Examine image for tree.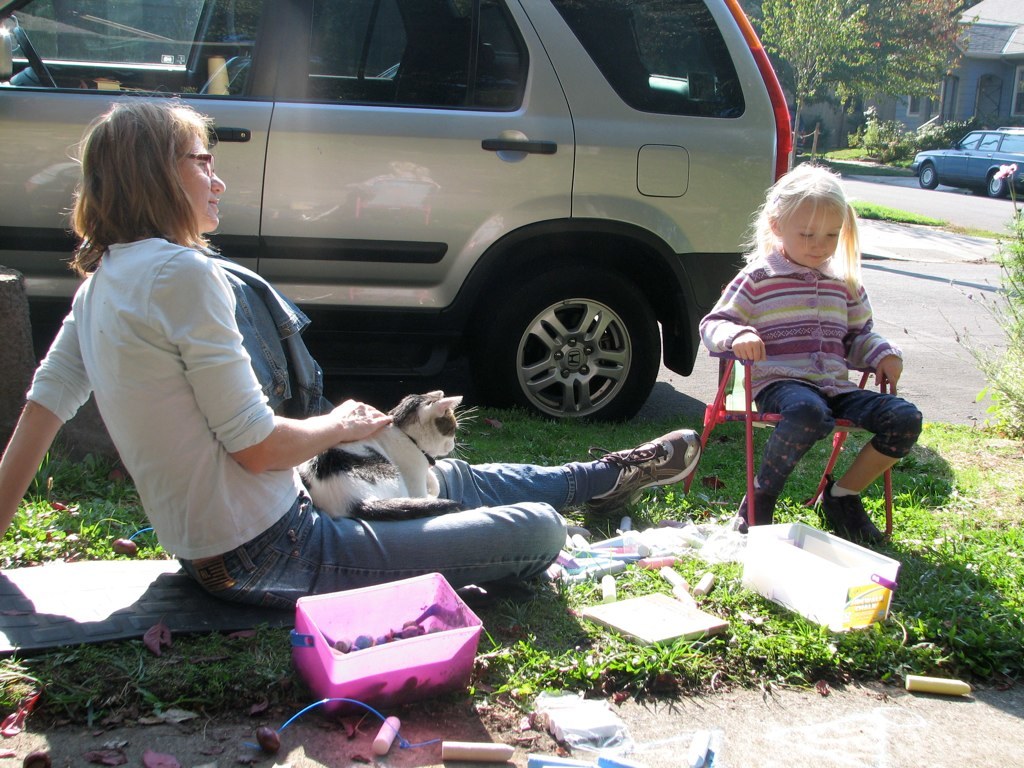
Examination result: 748,0,962,172.
